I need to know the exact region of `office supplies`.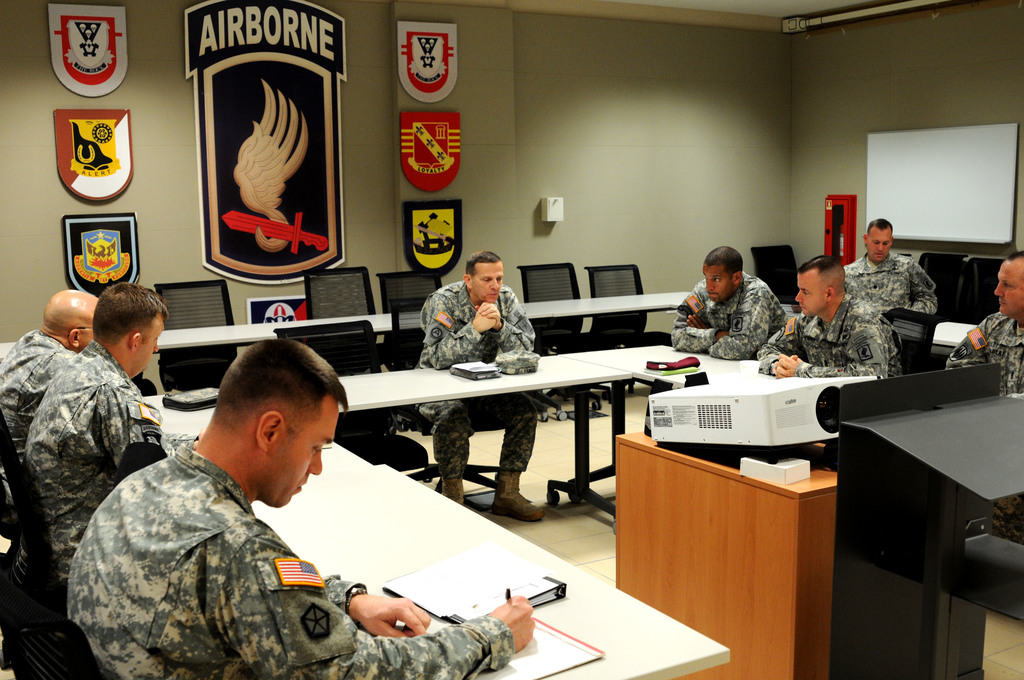
Region: 825/193/853/266.
